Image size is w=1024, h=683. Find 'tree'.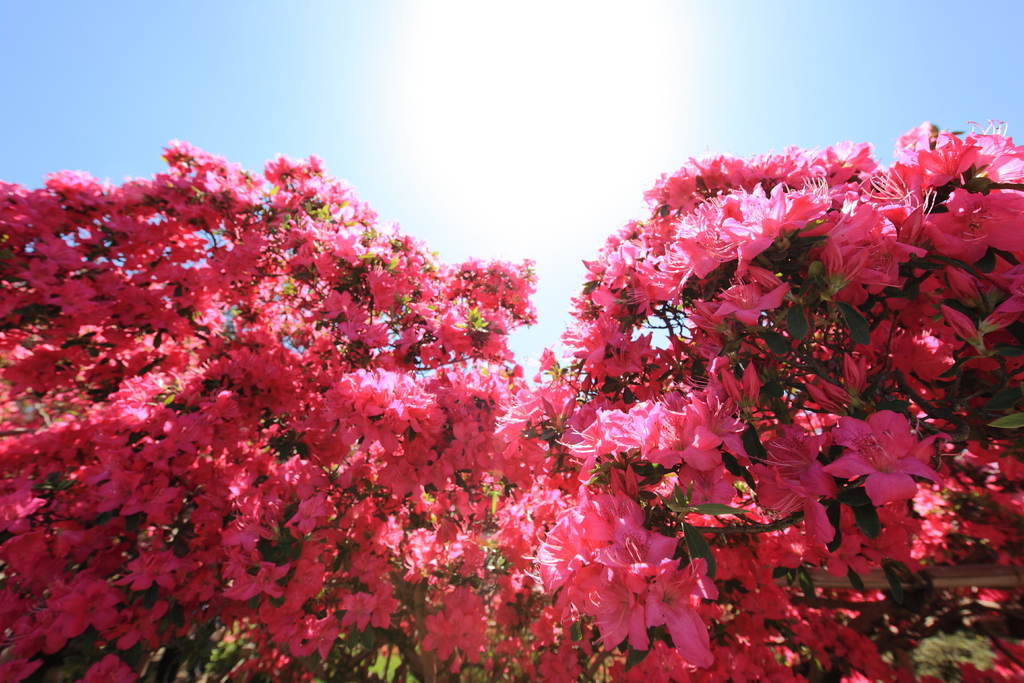
0/138/538/682.
